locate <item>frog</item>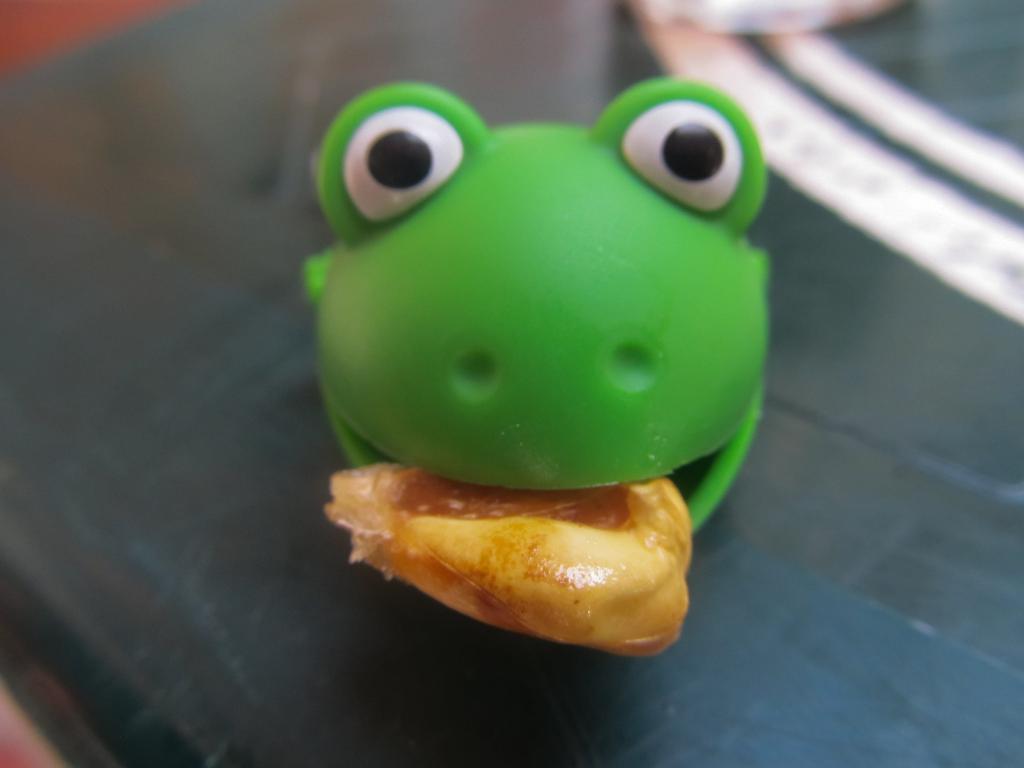
bbox=(298, 73, 778, 550)
